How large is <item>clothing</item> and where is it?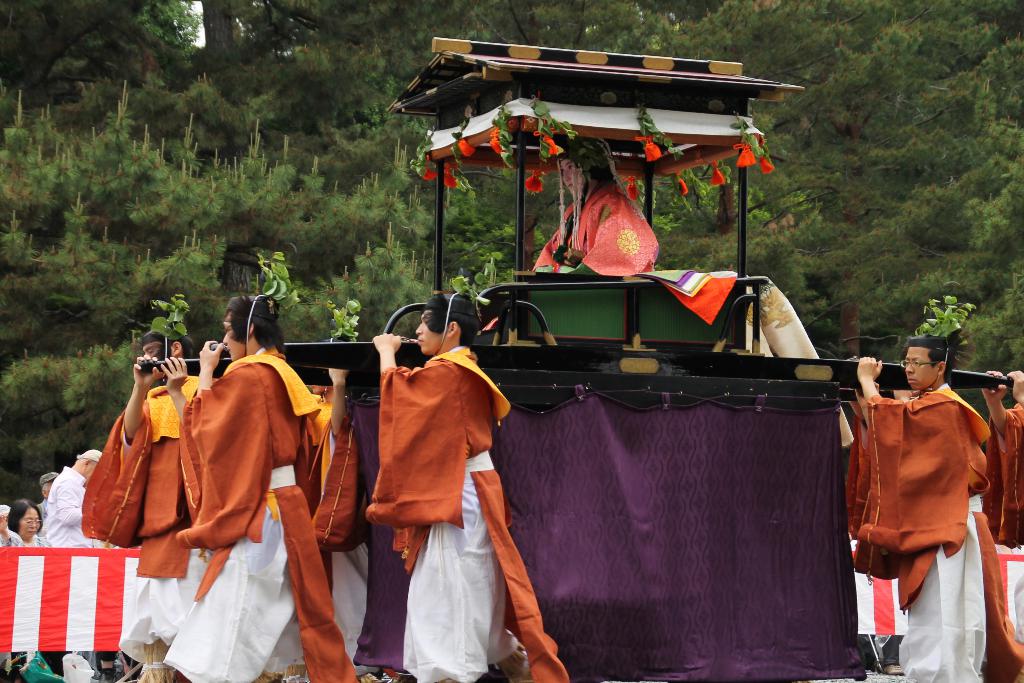
Bounding box: 41 468 130 543.
